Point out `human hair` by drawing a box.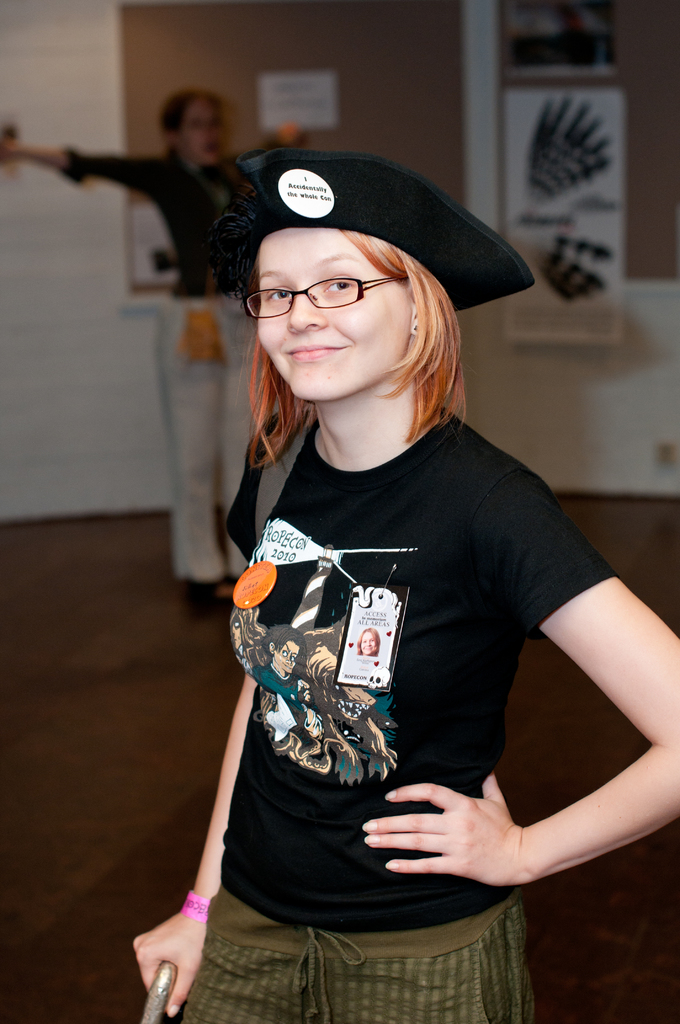
region(257, 622, 309, 668).
